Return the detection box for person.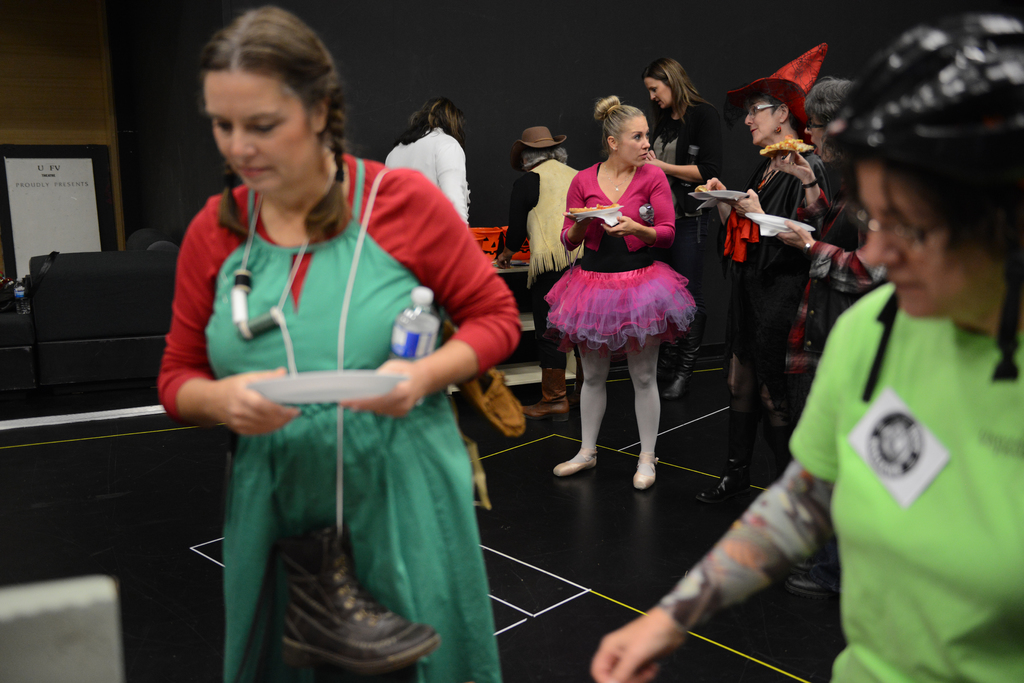
(156,5,522,682).
